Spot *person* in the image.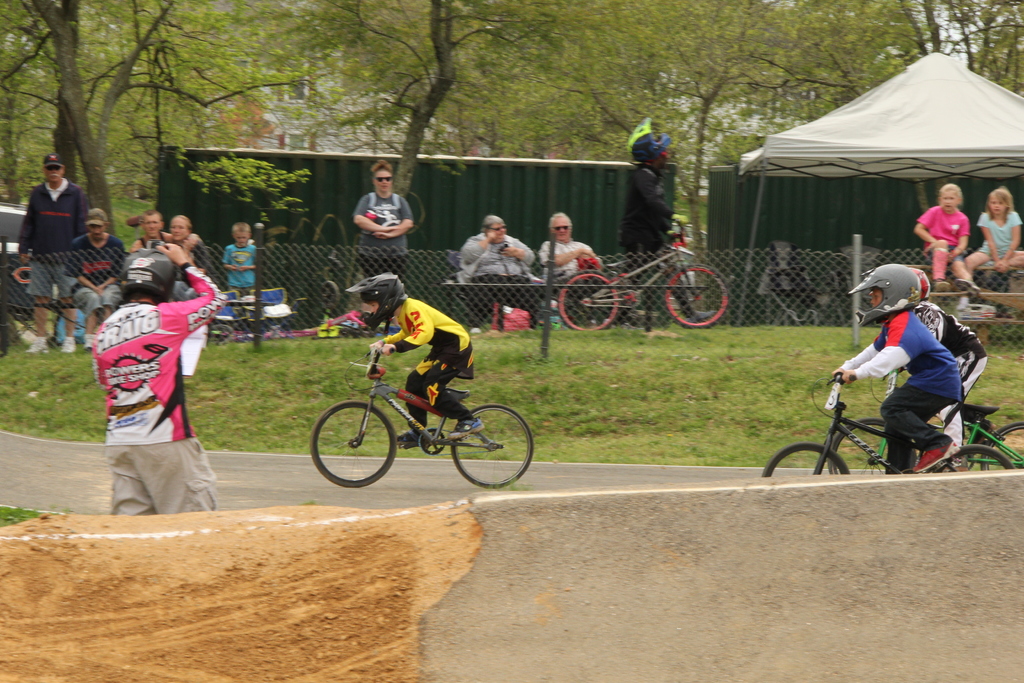
*person* found at l=902, t=265, r=986, b=462.
